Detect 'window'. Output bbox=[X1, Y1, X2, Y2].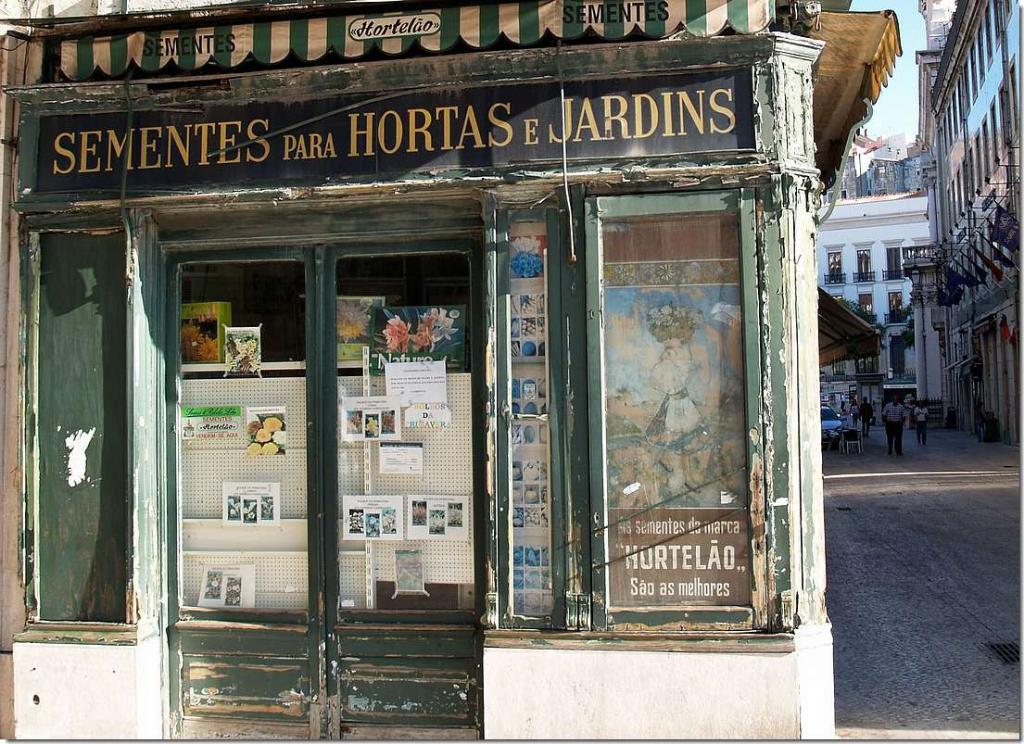
bbox=[853, 244, 879, 280].
